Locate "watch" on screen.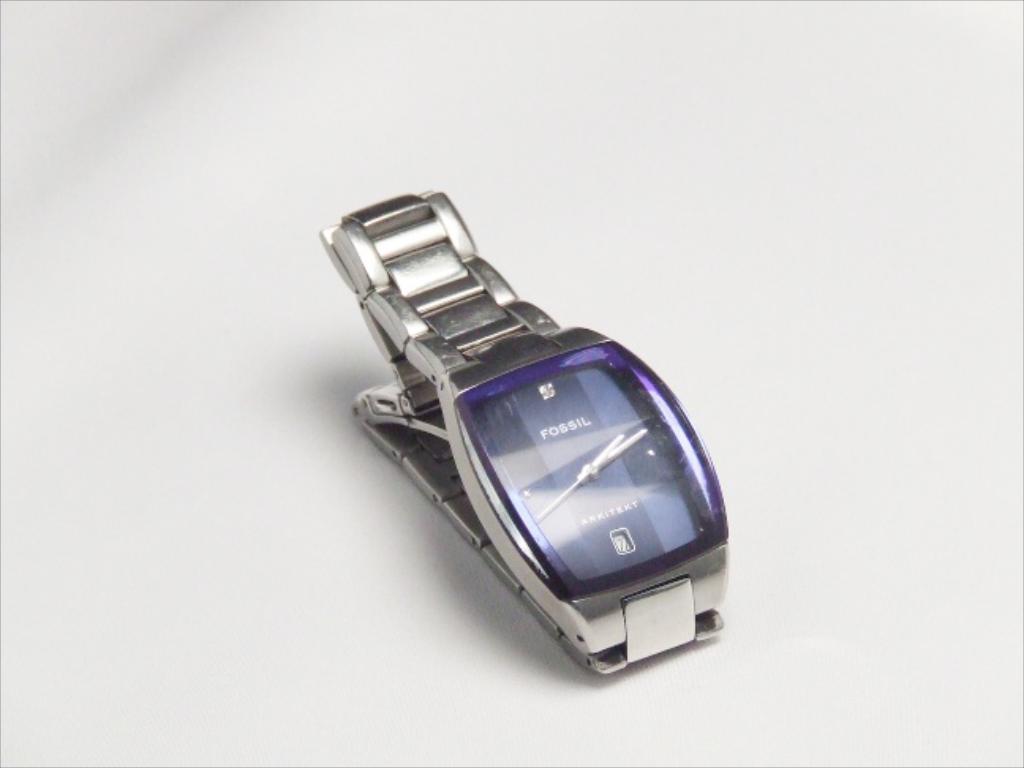
On screen at (x1=311, y1=190, x2=738, y2=670).
